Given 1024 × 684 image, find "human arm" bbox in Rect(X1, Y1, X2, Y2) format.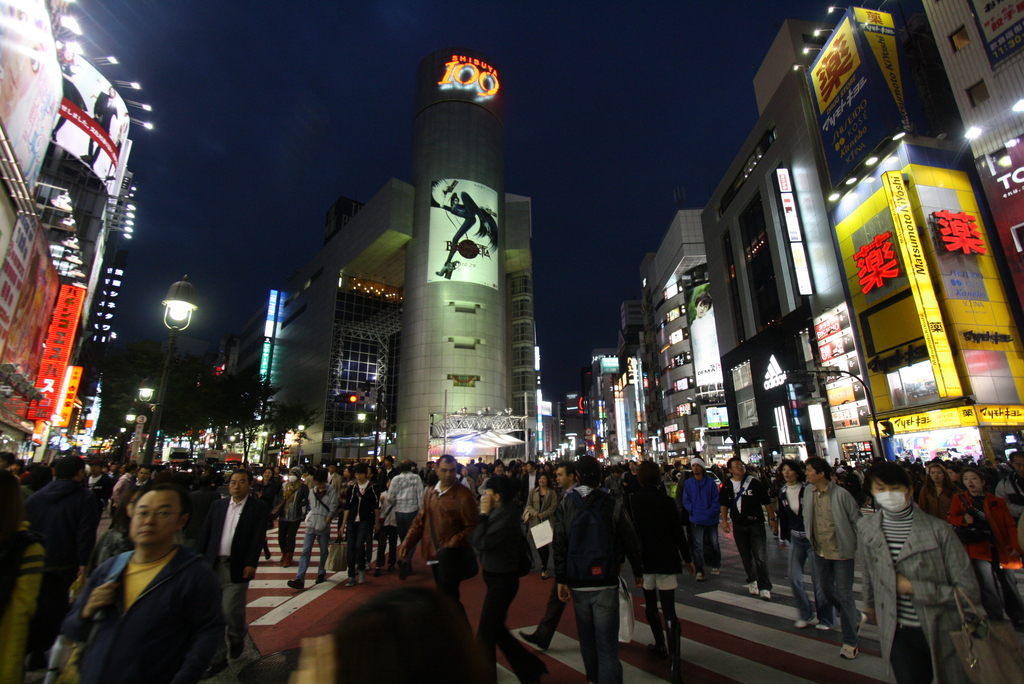
Rect(716, 480, 735, 537).
